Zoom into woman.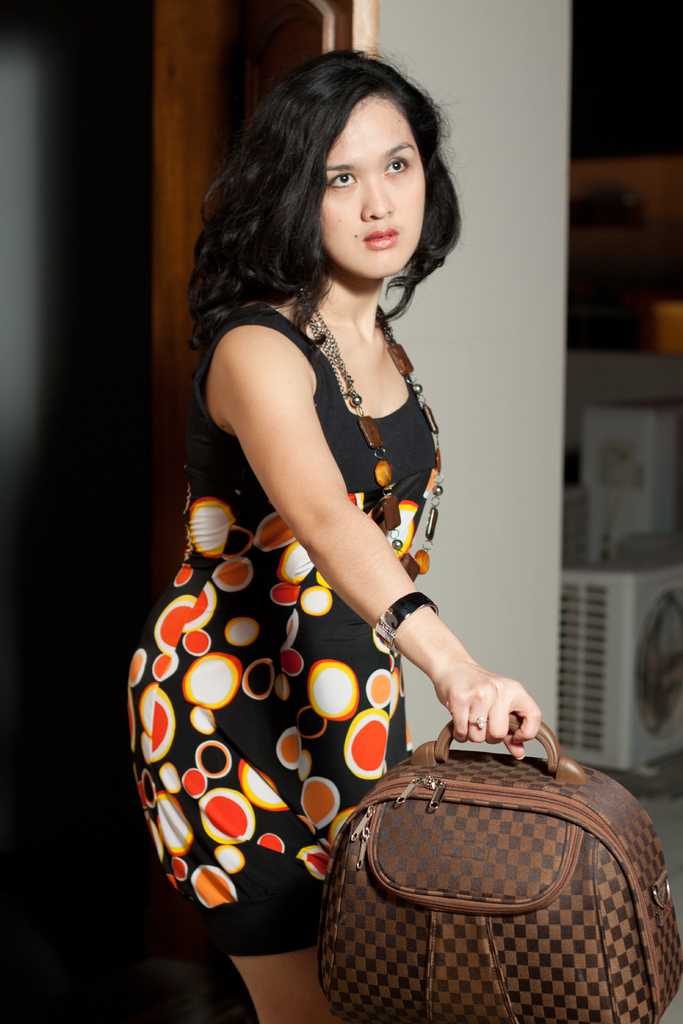
Zoom target: rect(140, 9, 493, 985).
